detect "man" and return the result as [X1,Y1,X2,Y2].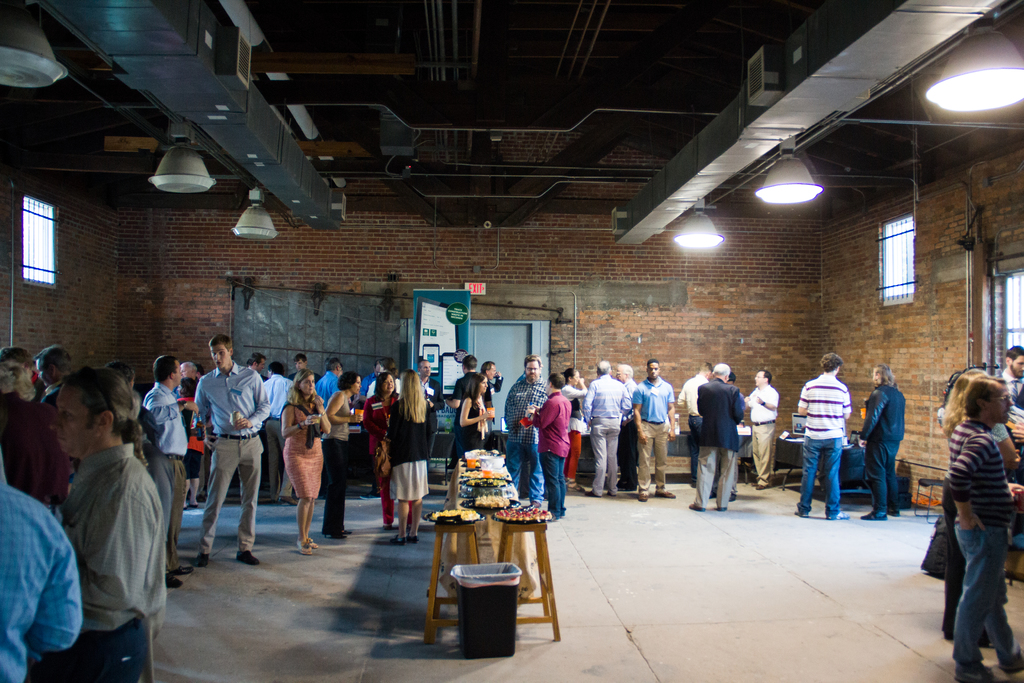
[35,366,174,671].
